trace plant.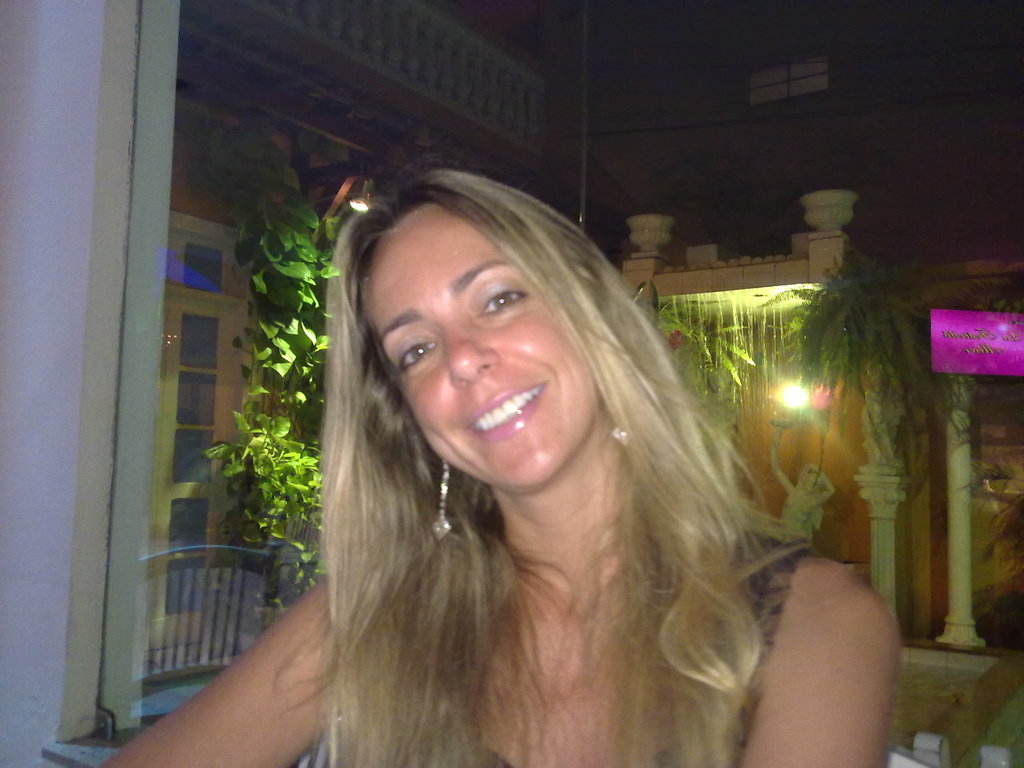
Traced to Rect(981, 496, 1023, 589).
